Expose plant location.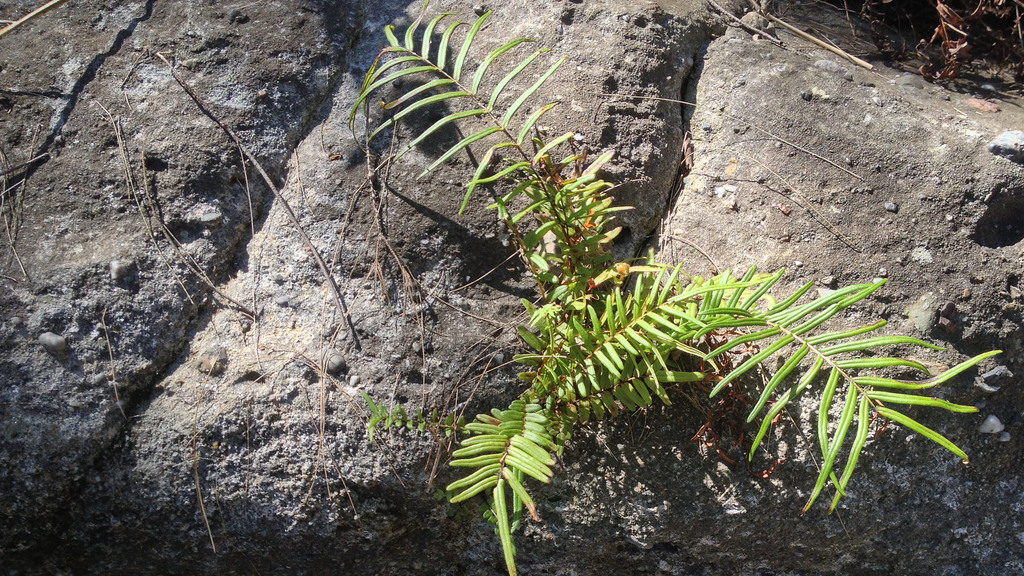
Exposed at [335,0,1004,575].
